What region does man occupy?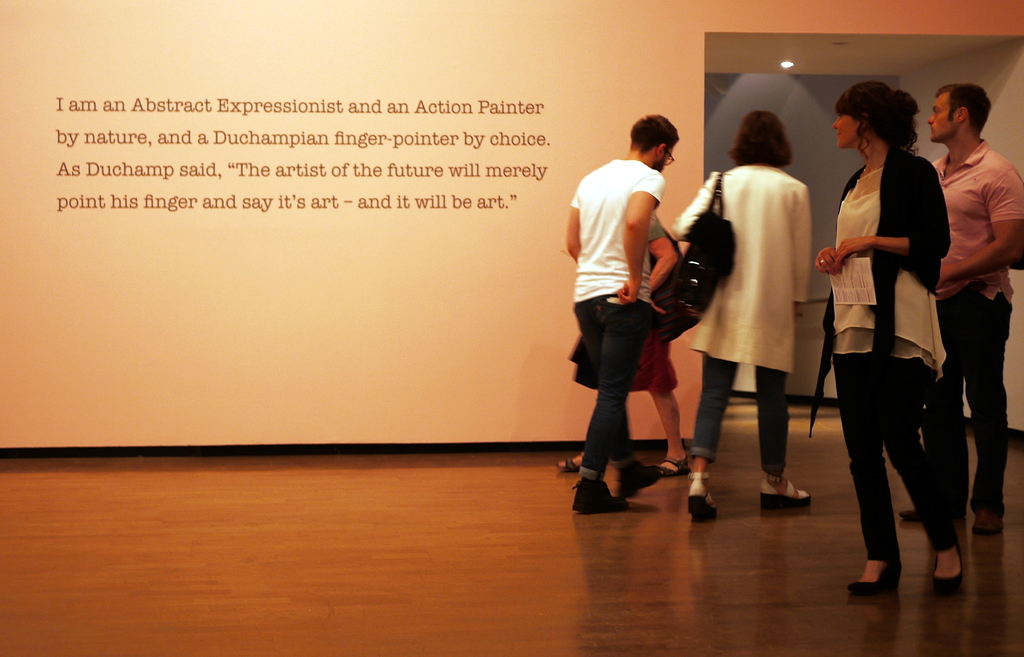
[901, 77, 1023, 521].
